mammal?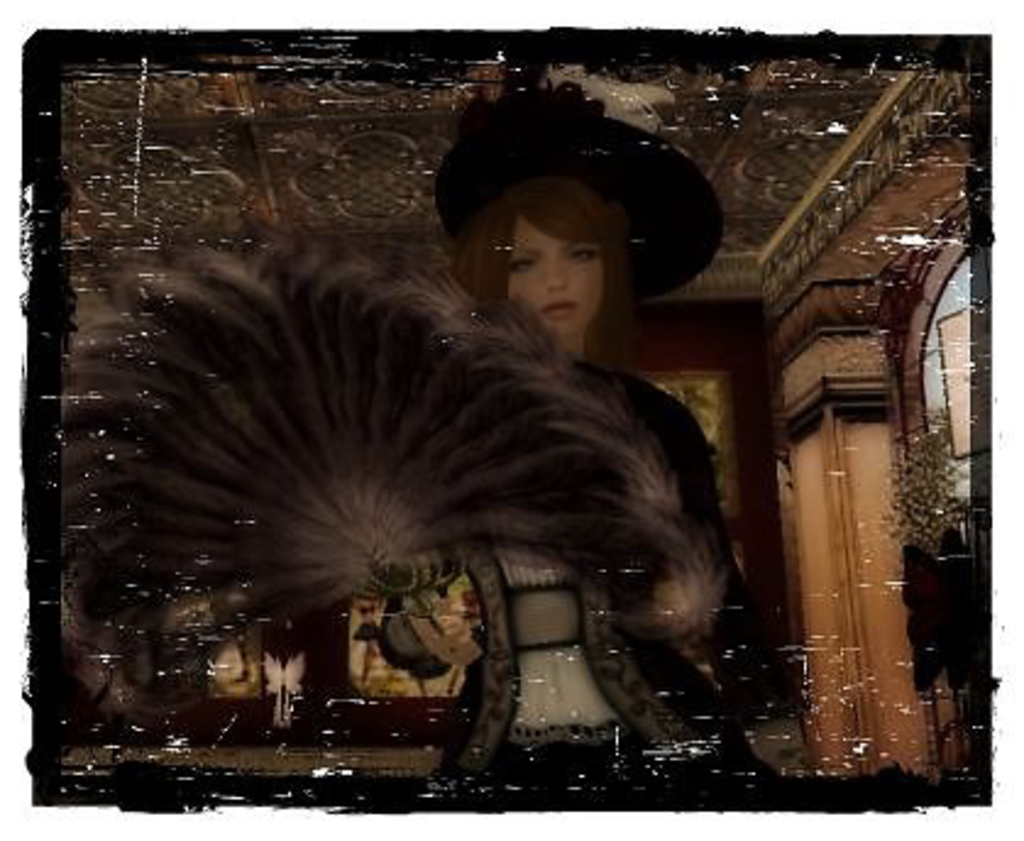
x1=357, y1=78, x2=814, y2=782
